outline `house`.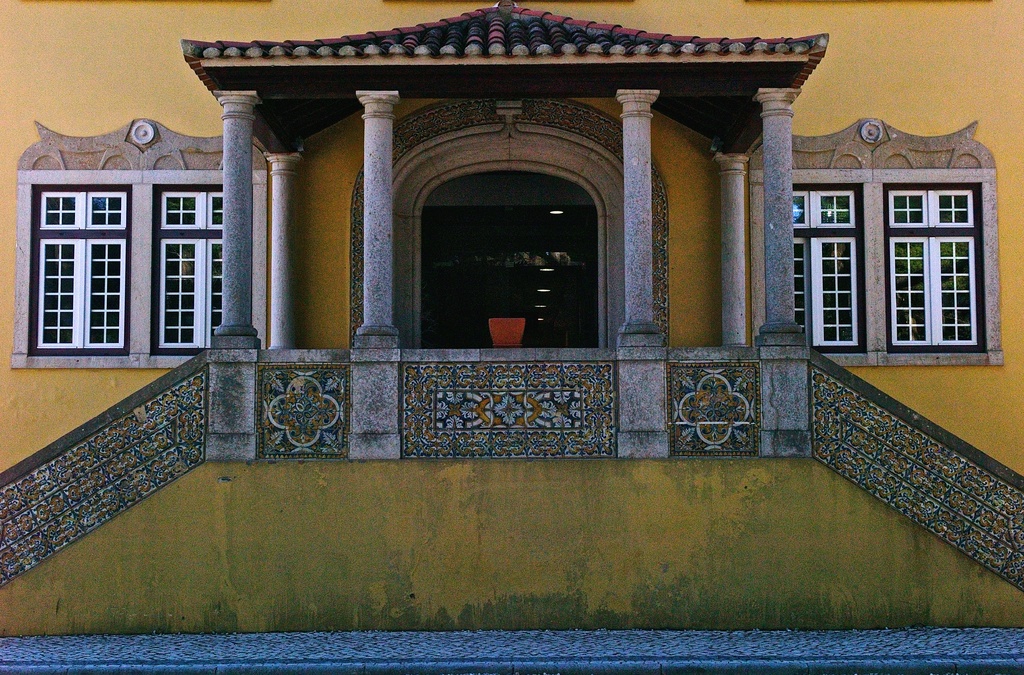
Outline: x1=0 y1=3 x2=997 y2=613.
